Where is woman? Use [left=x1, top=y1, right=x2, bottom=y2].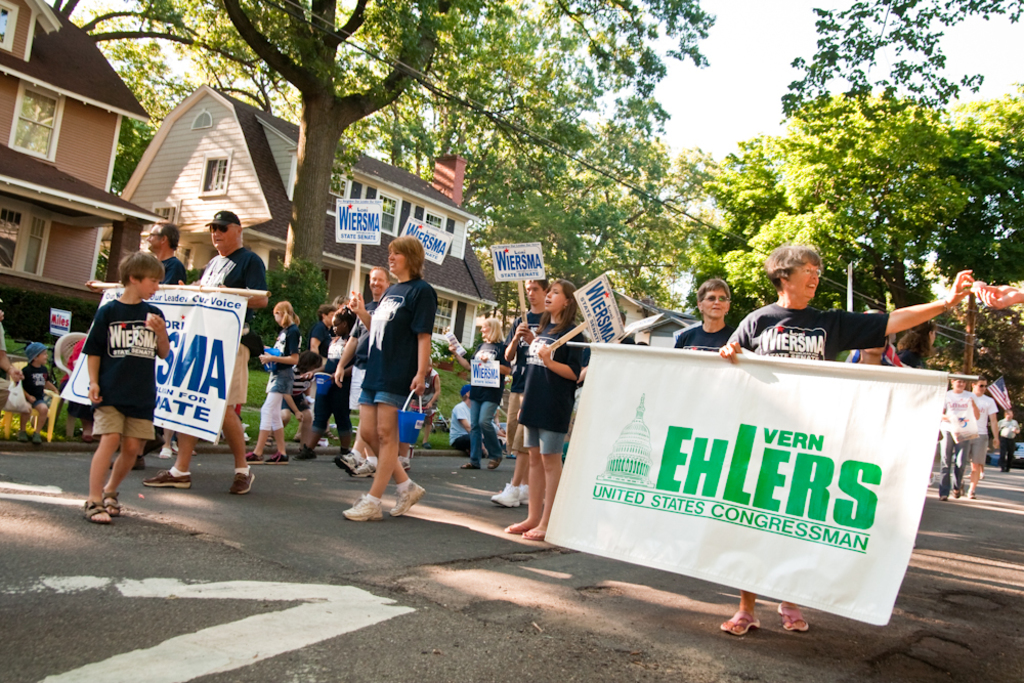
[left=342, top=234, right=440, bottom=529].
